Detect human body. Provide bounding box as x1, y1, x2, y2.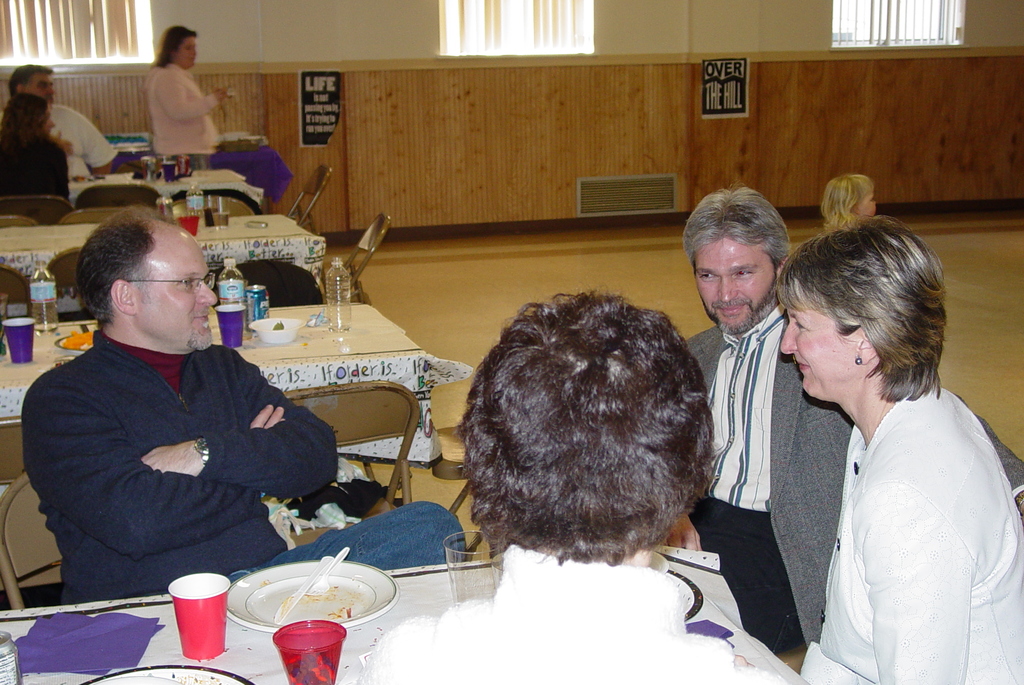
1, 125, 74, 204.
